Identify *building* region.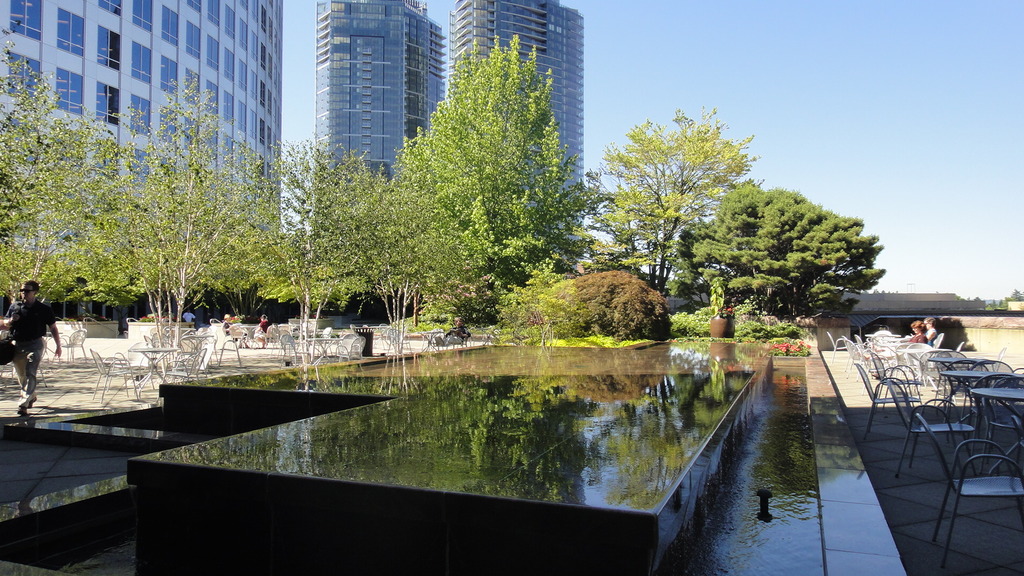
Region: (left=2, top=0, right=289, bottom=322).
